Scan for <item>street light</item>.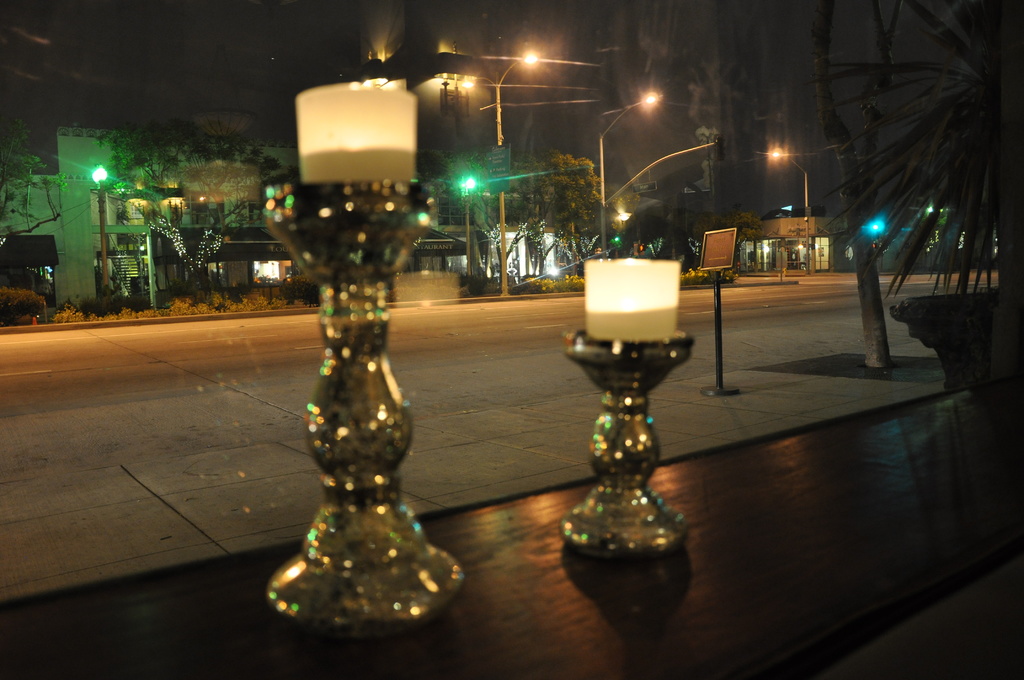
Scan result: box(497, 41, 539, 295).
